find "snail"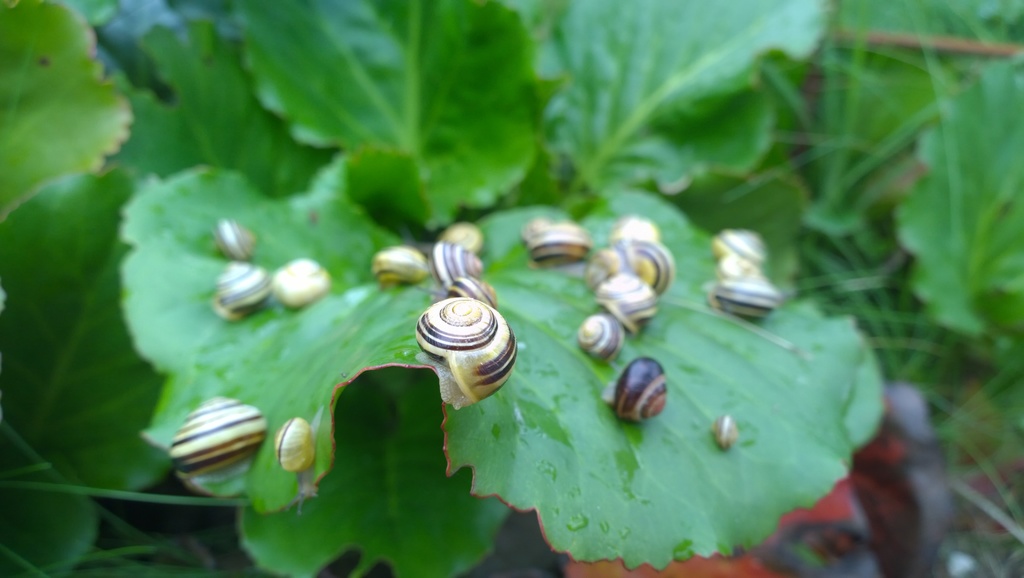
(x1=572, y1=307, x2=624, y2=354)
